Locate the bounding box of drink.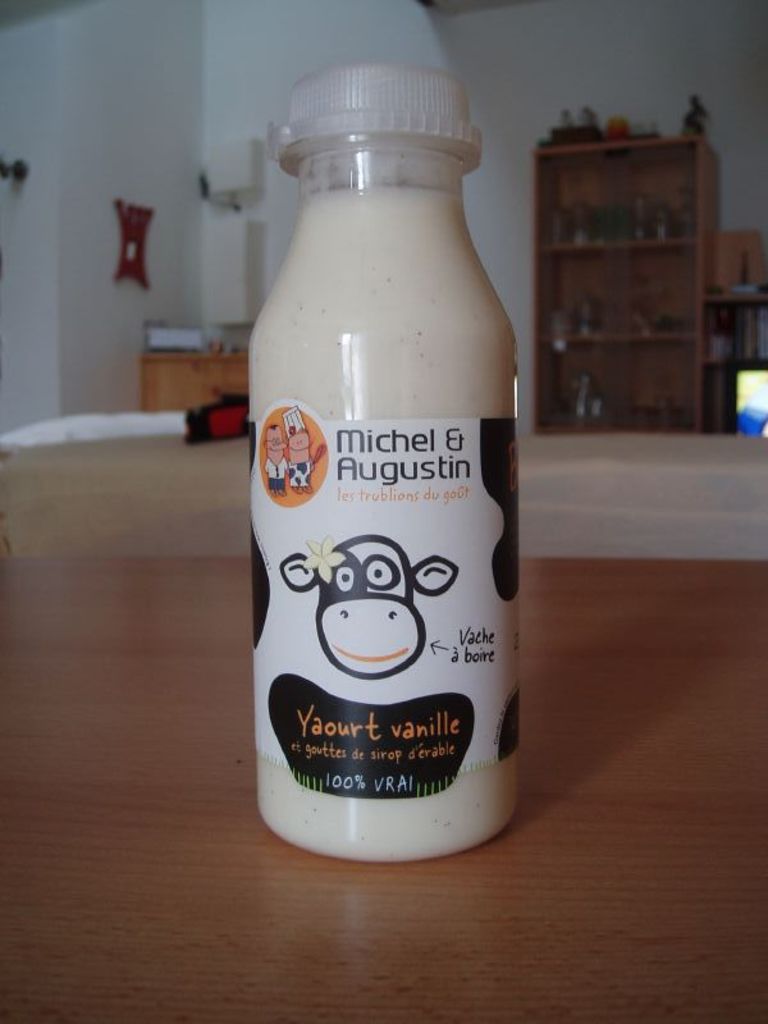
Bounding box: <bbox>250, 186, 517, 863</bbox>.
